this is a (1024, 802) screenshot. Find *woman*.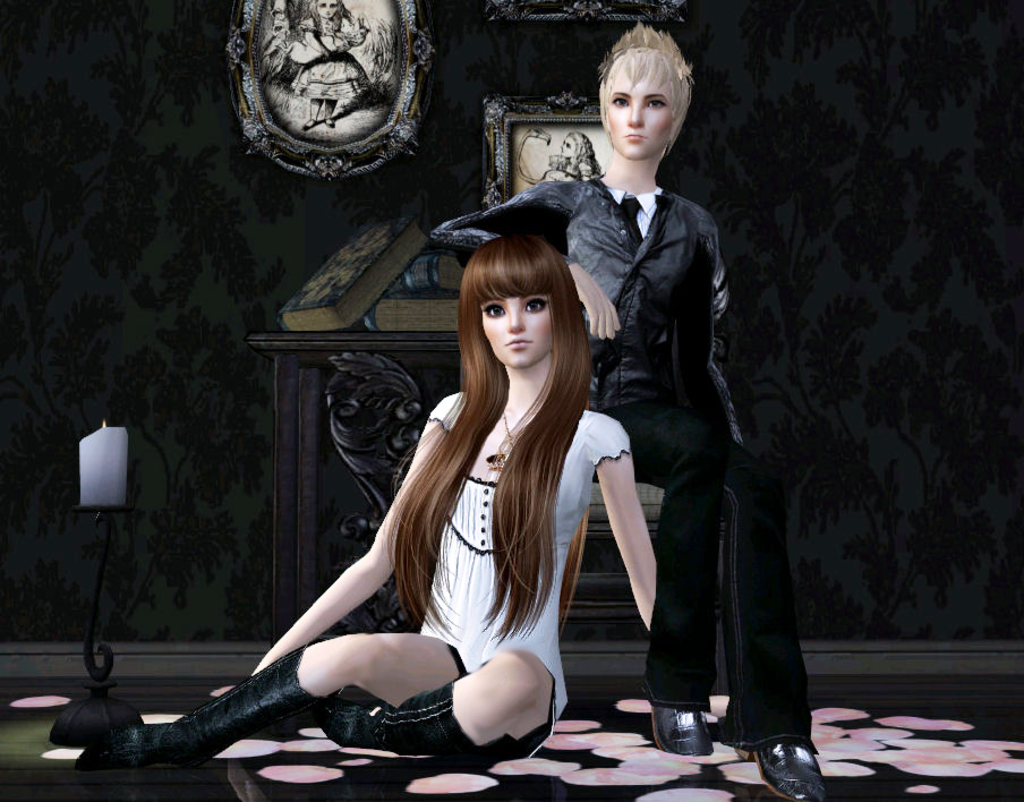
Bounding box: region(539, 130, 598, 184).
